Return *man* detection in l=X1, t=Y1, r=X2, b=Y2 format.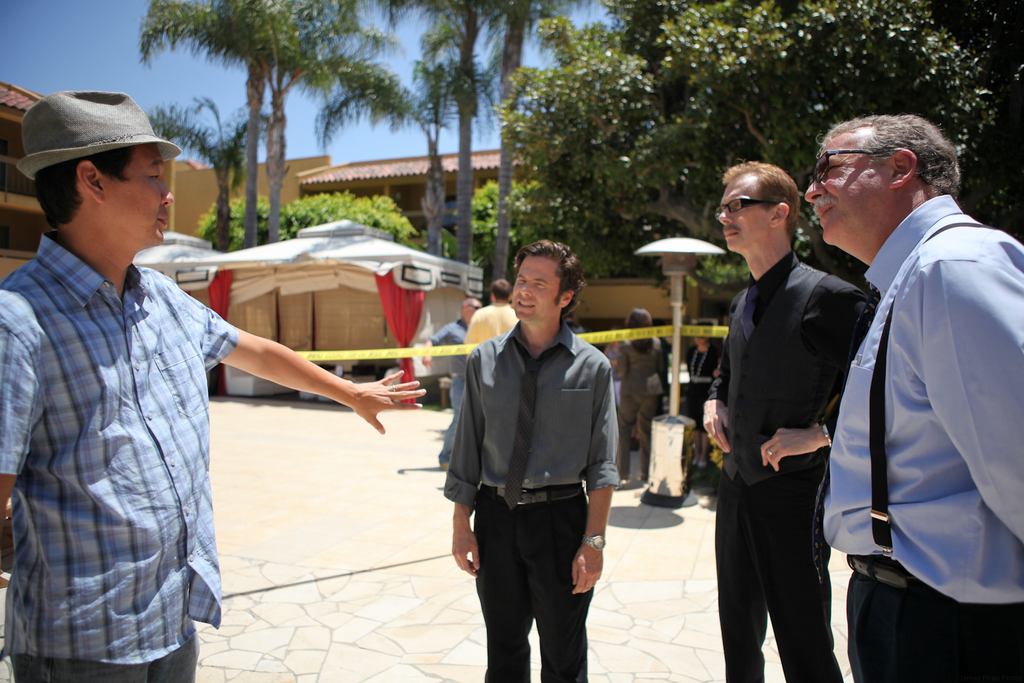
l=425, t=295, r=481, b=472.
